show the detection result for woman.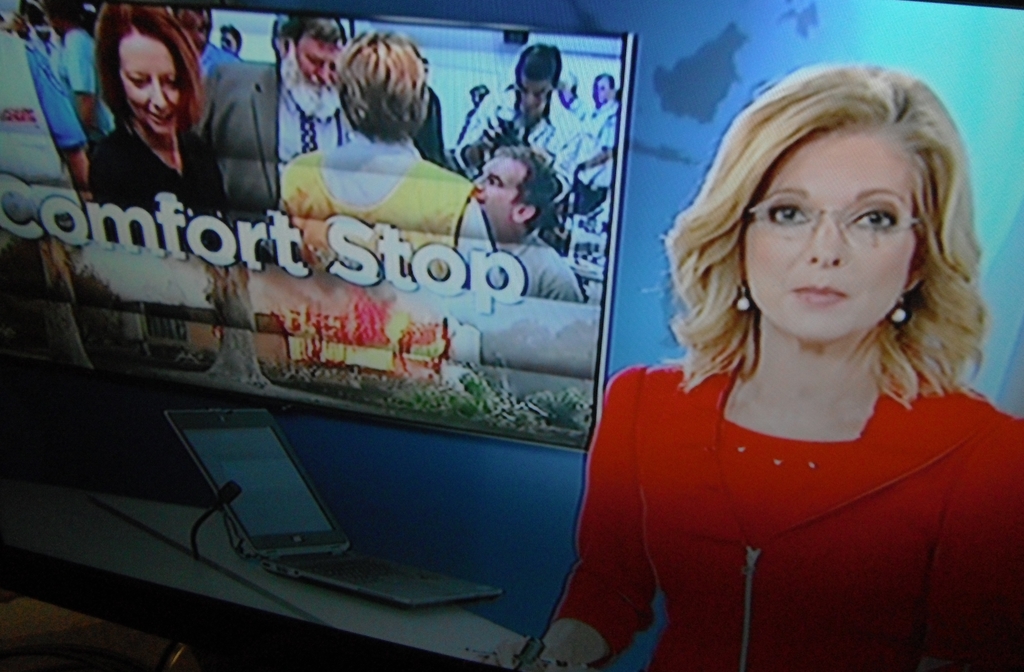
92,5,229,232.
